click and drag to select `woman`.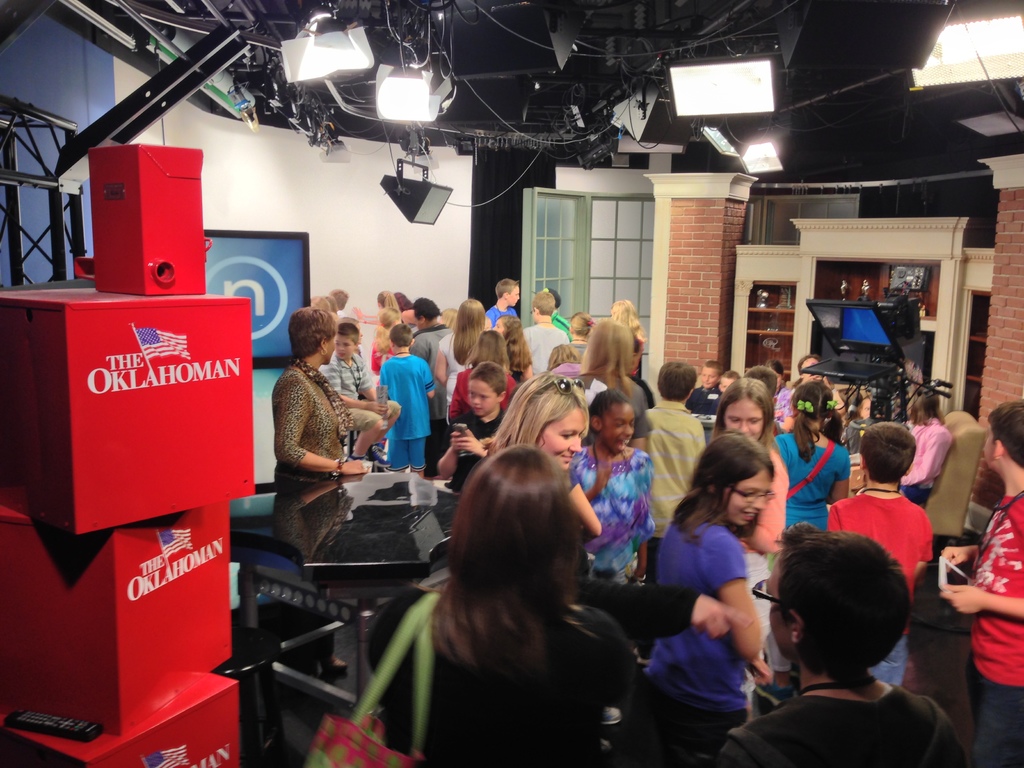
Selection: detection(271, 304, 374, 492).
